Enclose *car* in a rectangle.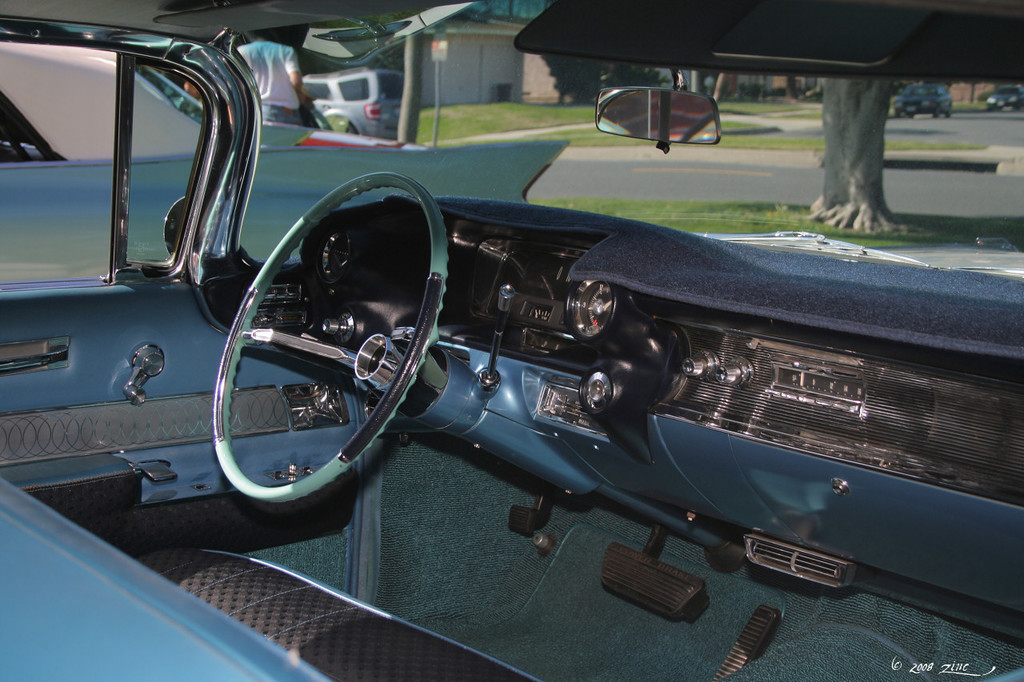
<box>294,66,406,142</box>.
